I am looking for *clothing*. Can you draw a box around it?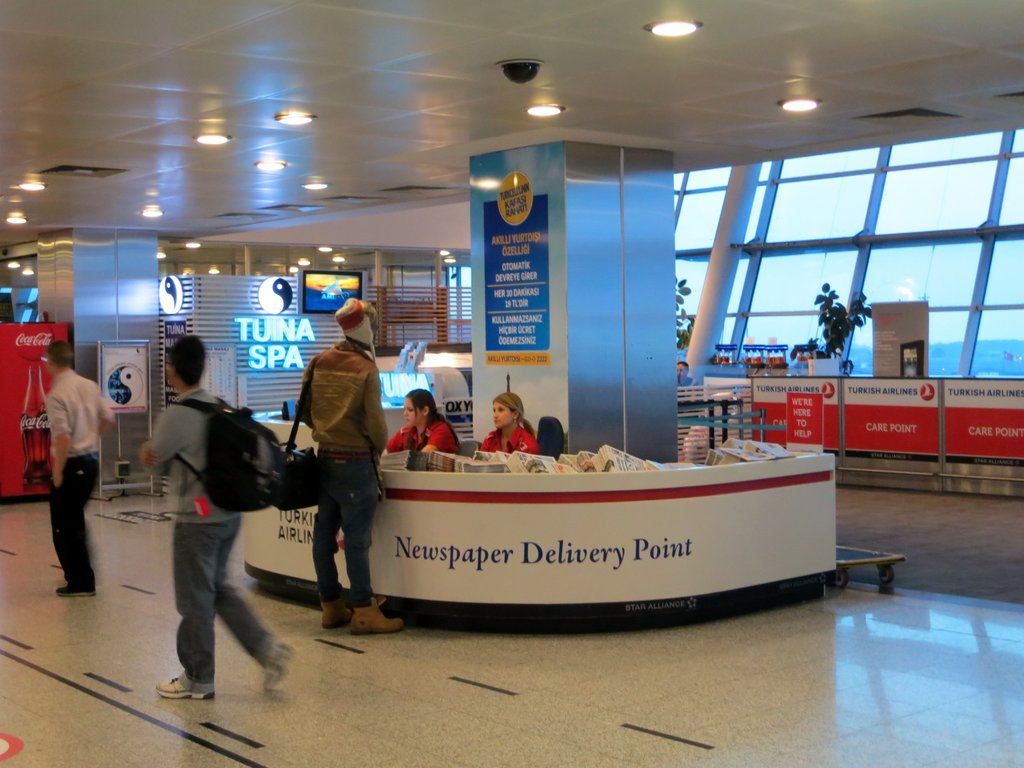
Sure, the bounding box is l=47, t=361, r=113, b=575.
